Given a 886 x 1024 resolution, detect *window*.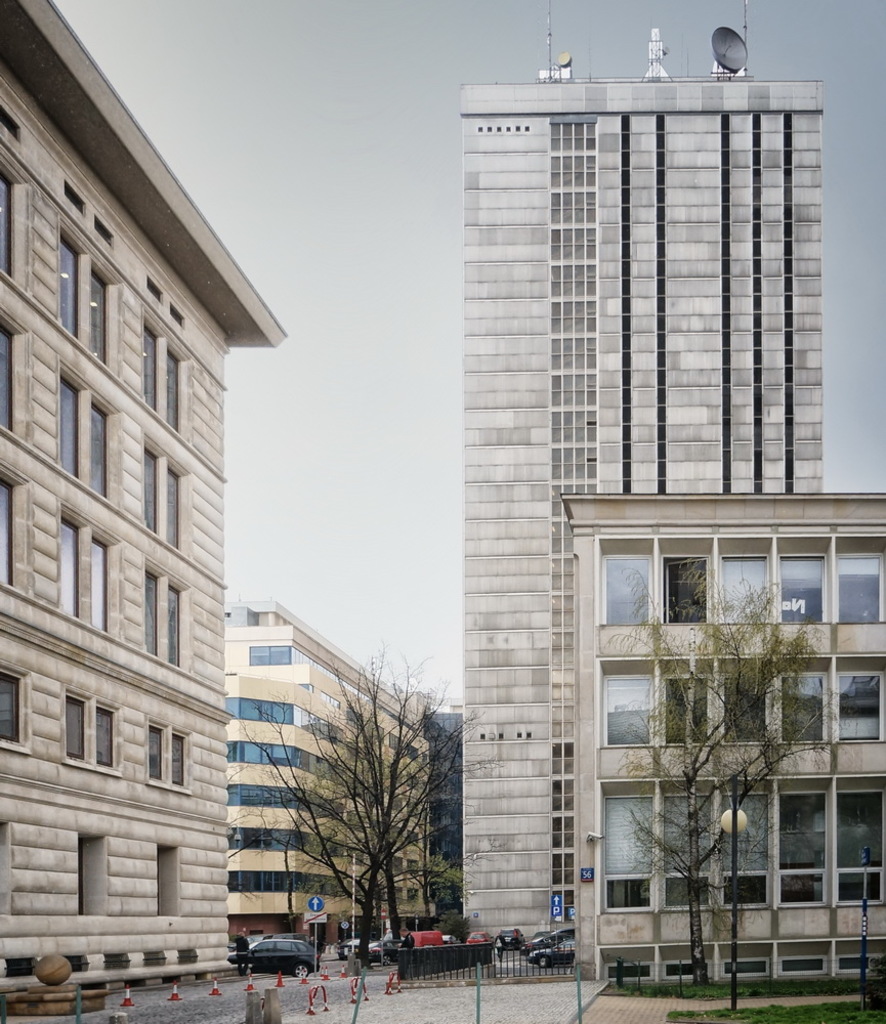
386 883 410 901.
